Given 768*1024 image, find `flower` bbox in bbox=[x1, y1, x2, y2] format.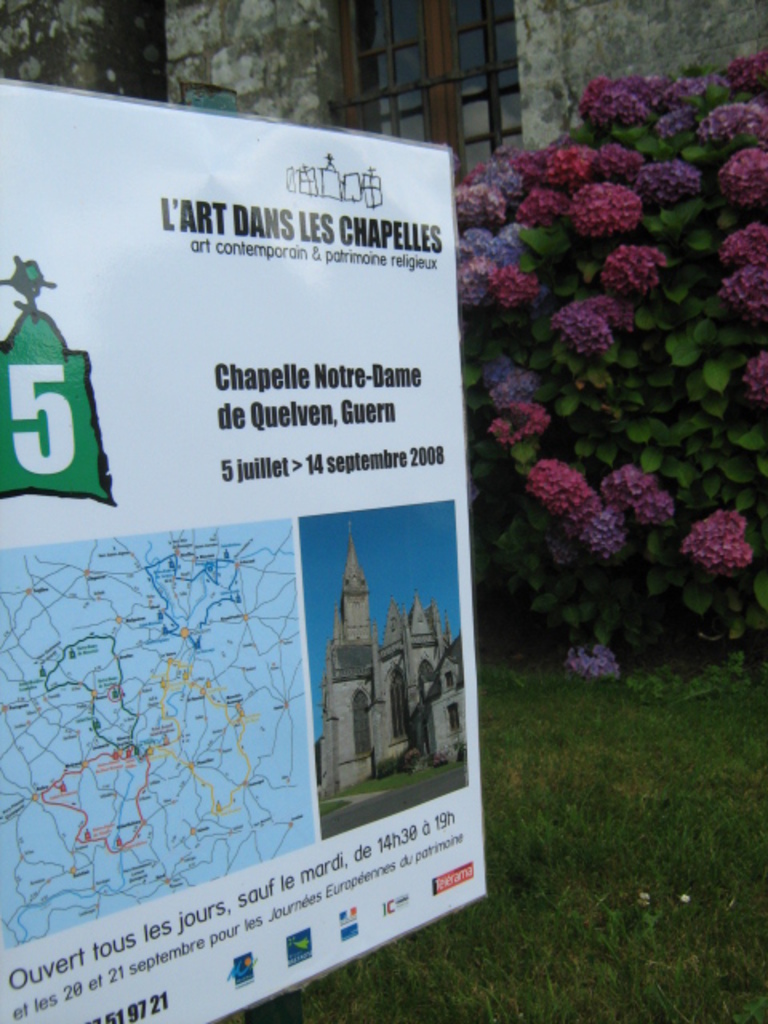
bbox=[488, 261, 539, 309].
